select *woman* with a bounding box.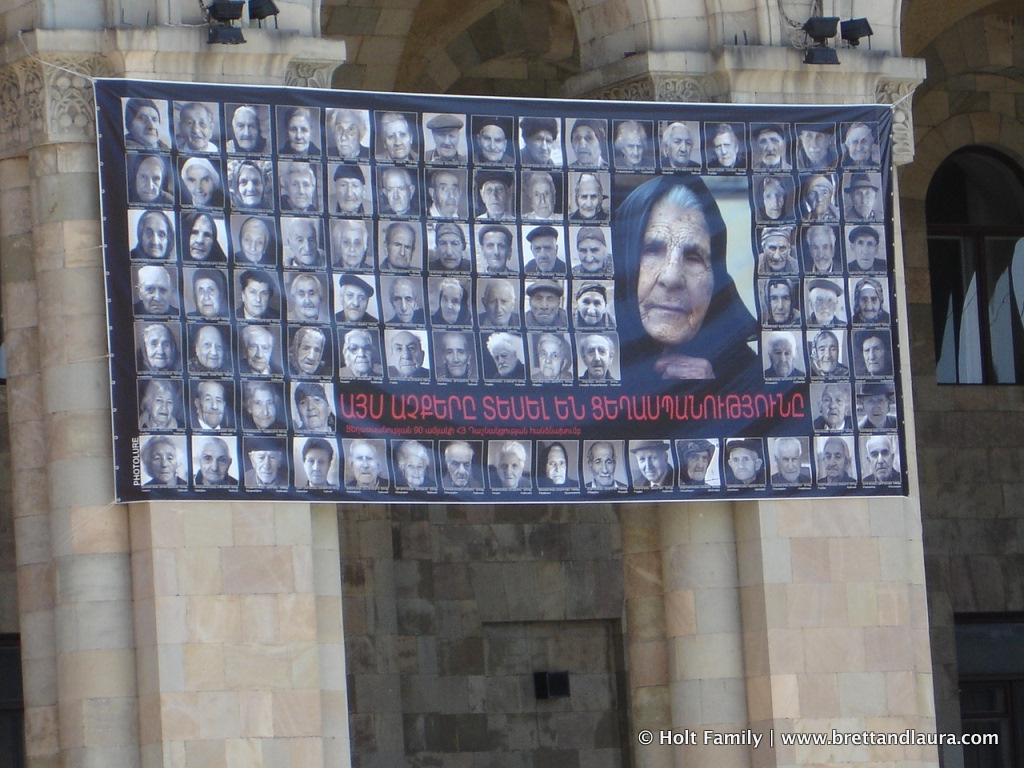
l=755, t=177, r=786, b=222.
